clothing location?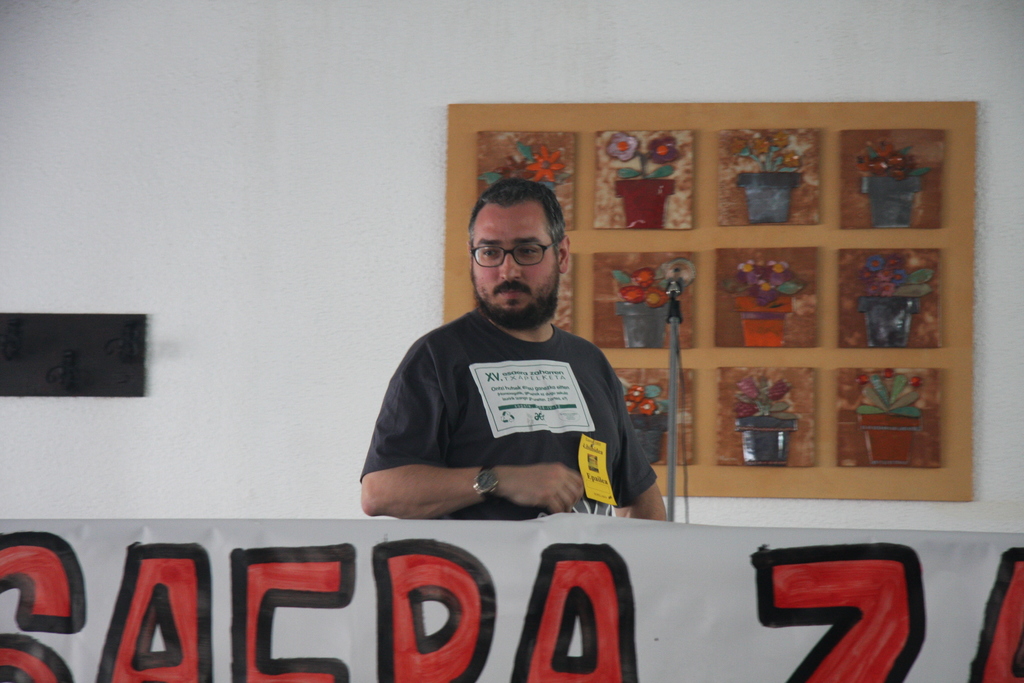
l=367, t=283, r=666, b=522
